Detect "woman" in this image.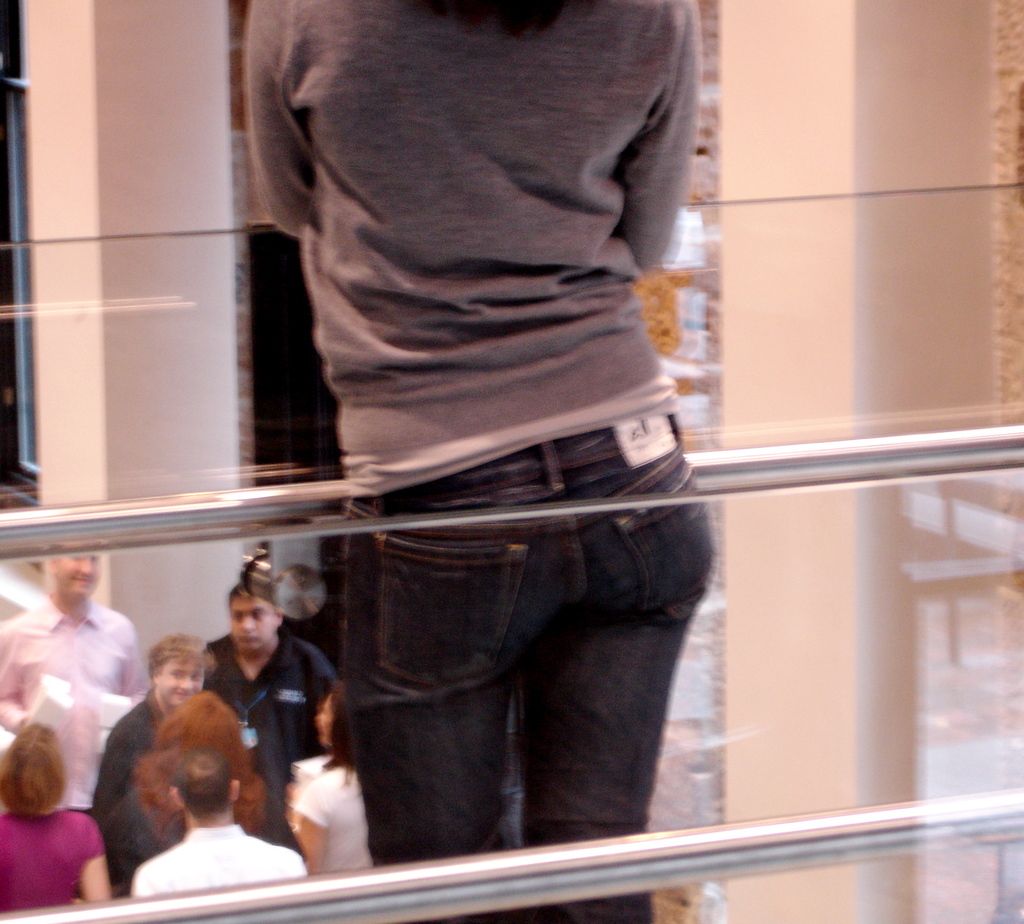
Detection: 282 683 369 875.
